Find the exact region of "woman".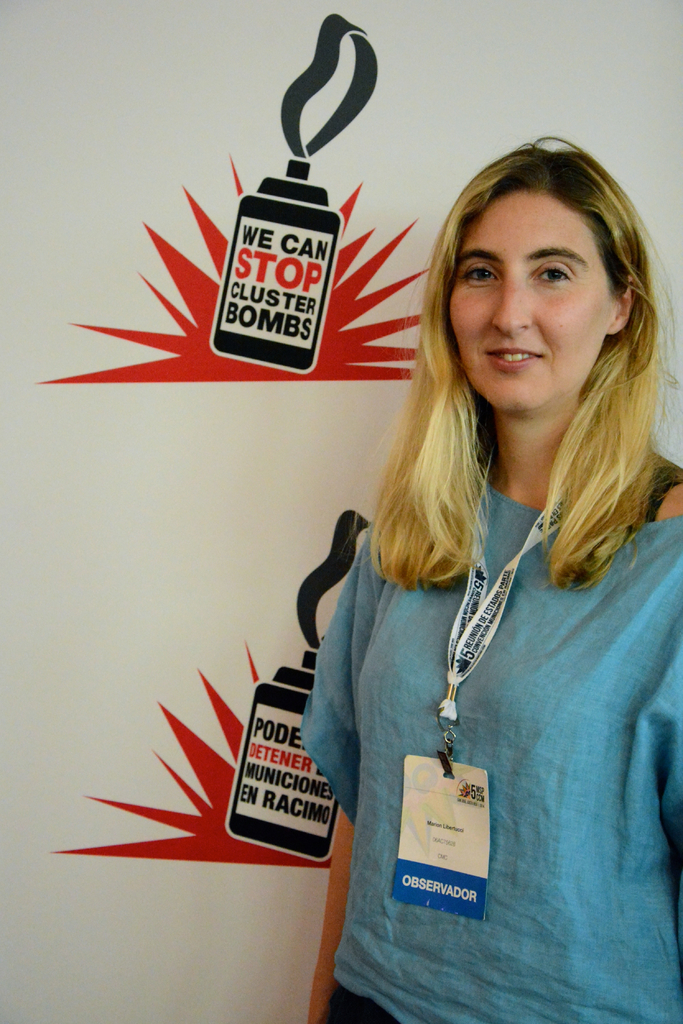
Exact region: (left=239, top=121, right=664, bottom=993).
